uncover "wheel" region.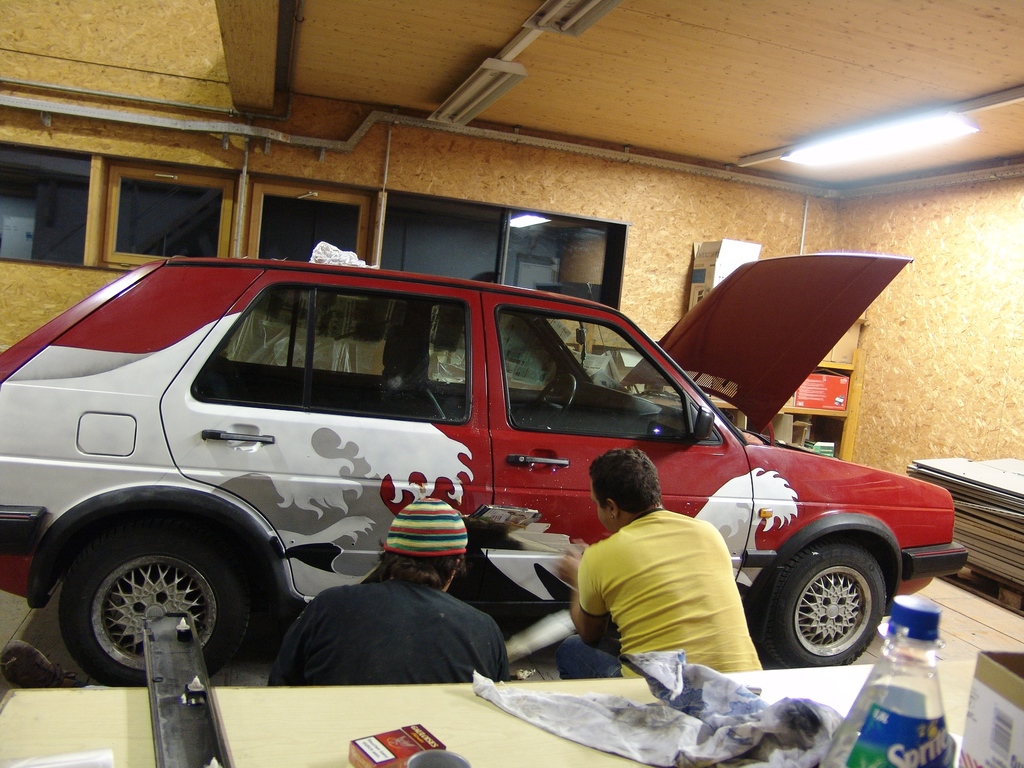
Uncovered: [left=49, top=537, right=246, bottom=679].
